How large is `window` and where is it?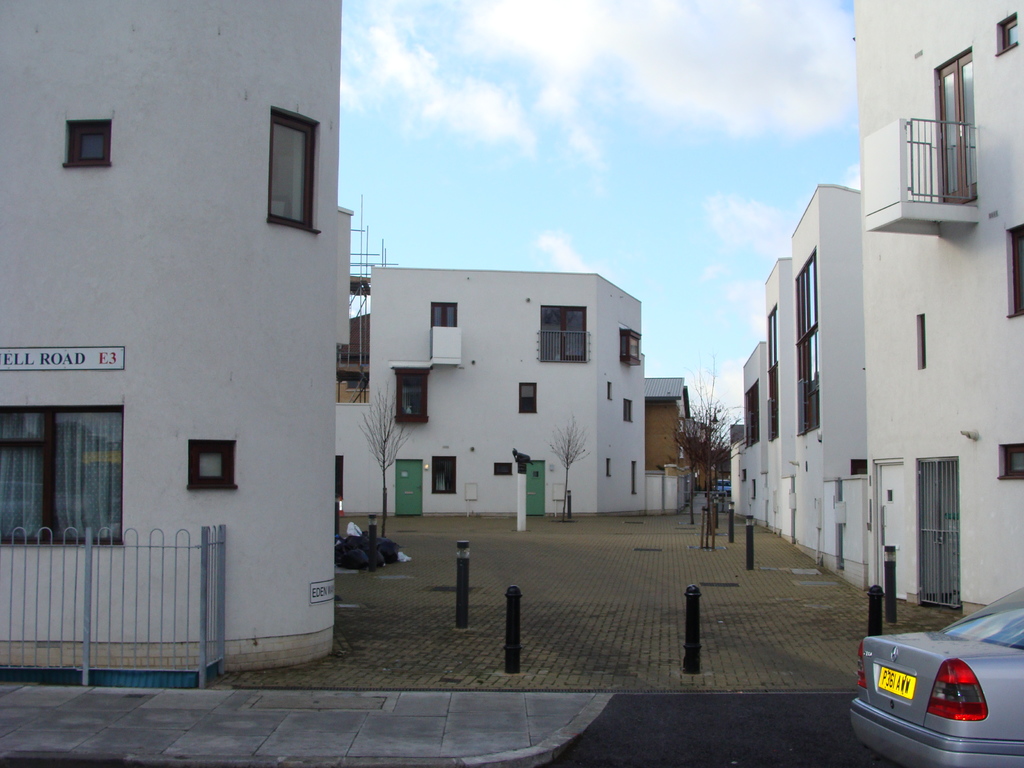
Bounding box: left=430, top=454, right=459, bottom=495.
